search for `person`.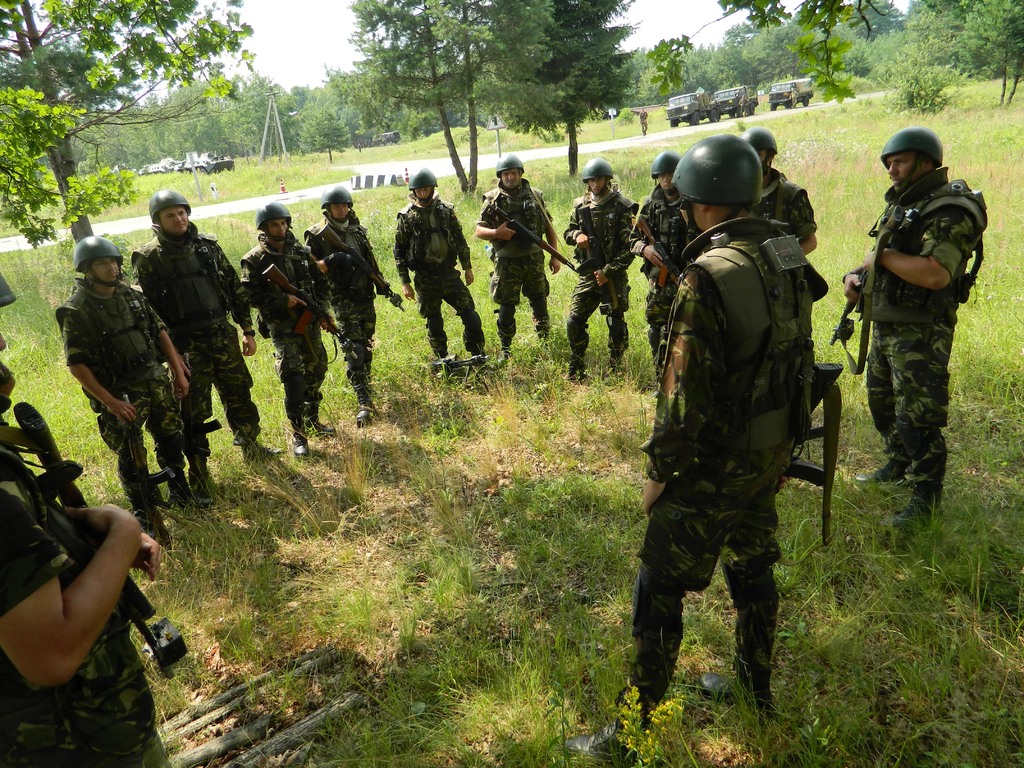
Found at left=836, top=119, right=991, bottom=536.
